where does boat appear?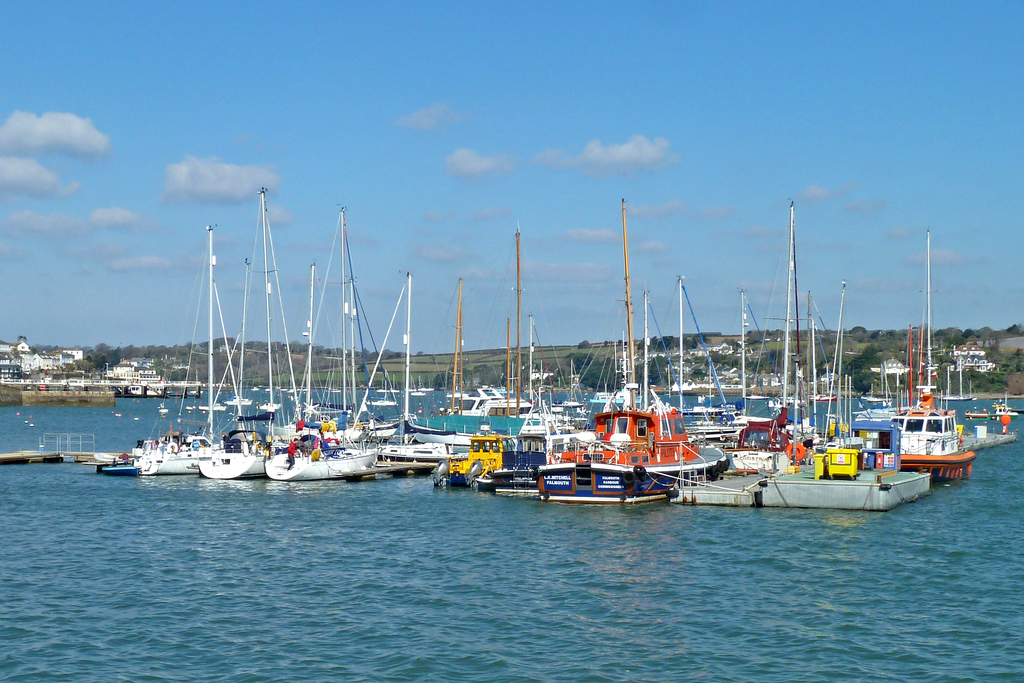
Appears at bbox(199, 397, 224, 410).
